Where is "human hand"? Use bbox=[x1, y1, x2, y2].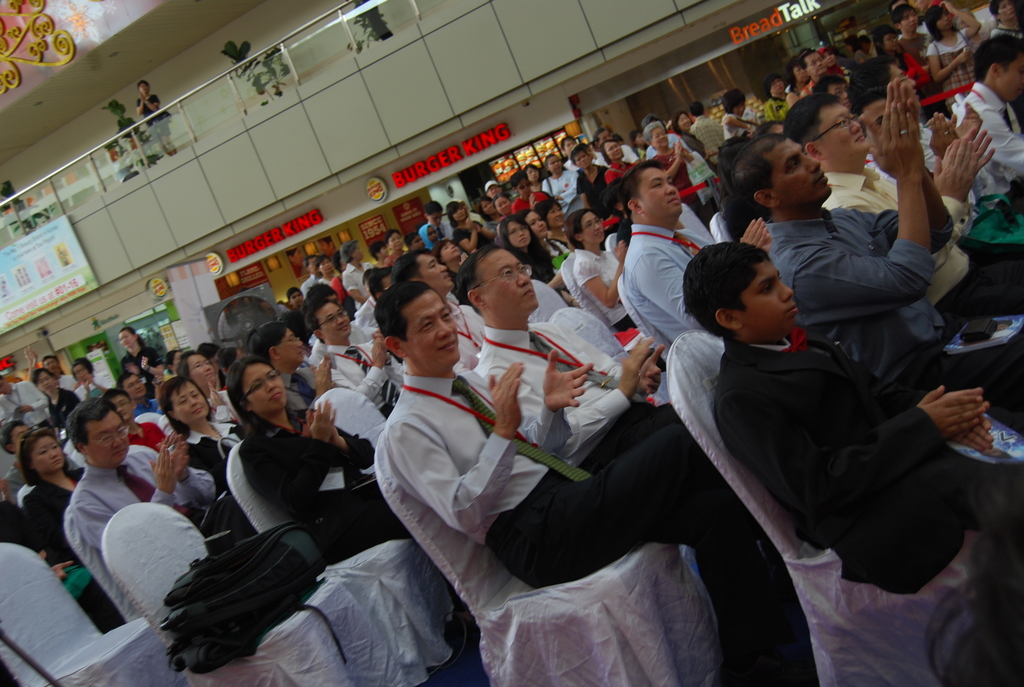
bbox=[673, 136, 683, 159].
